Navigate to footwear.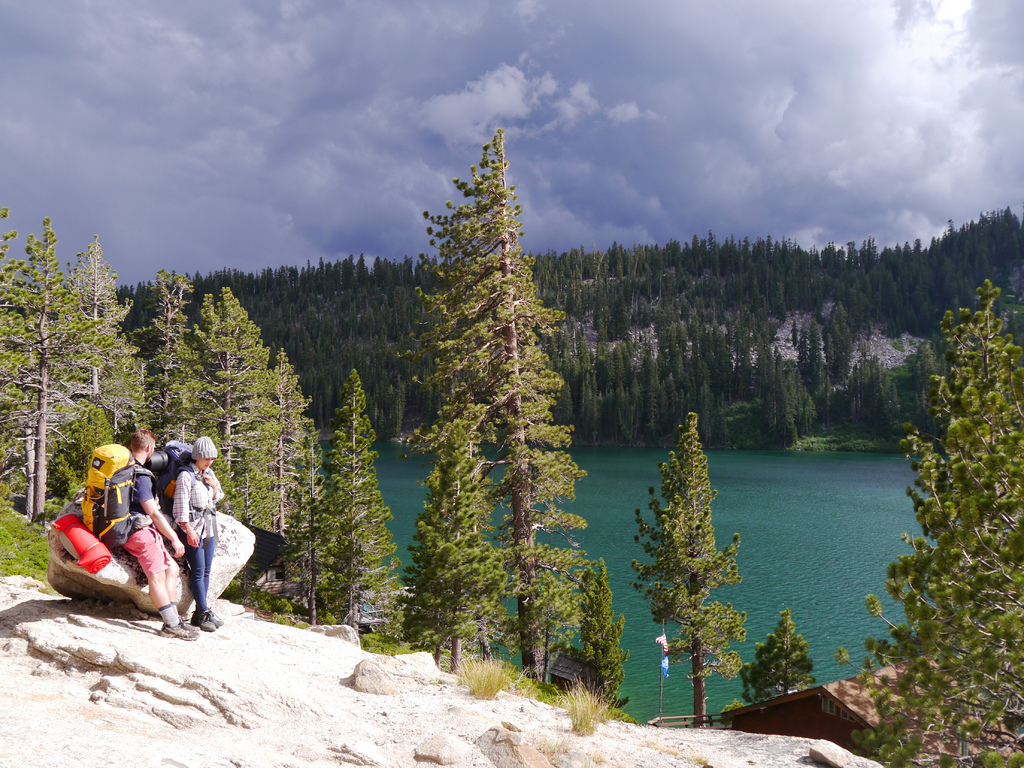
Navigation target: 189, 607, 215, 630.
